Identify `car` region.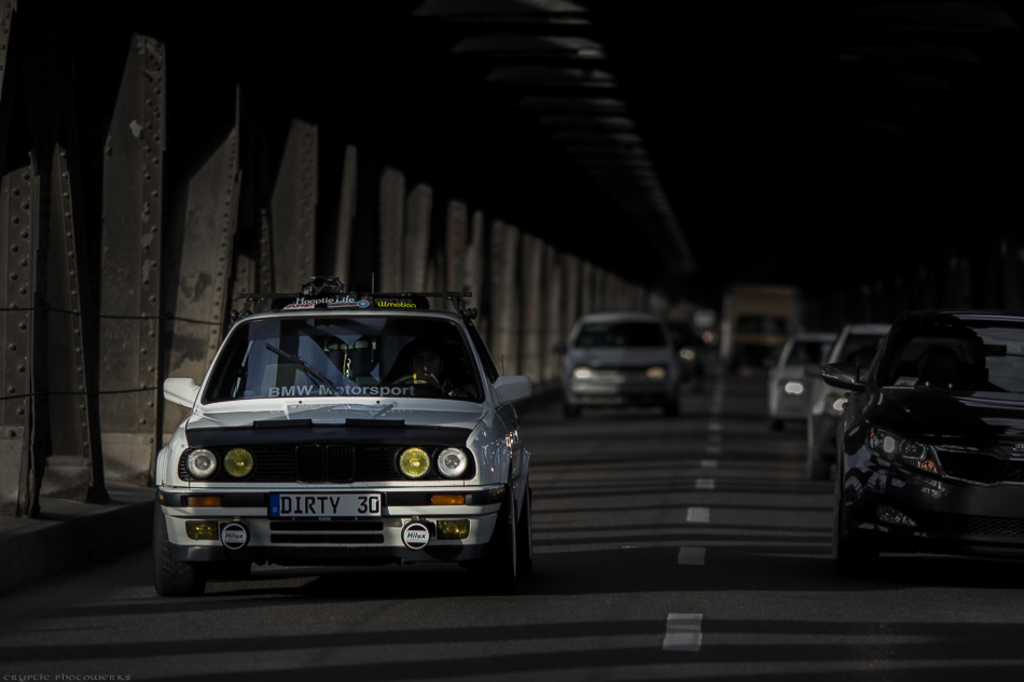
Region: region(551, 308, 705, 413).
